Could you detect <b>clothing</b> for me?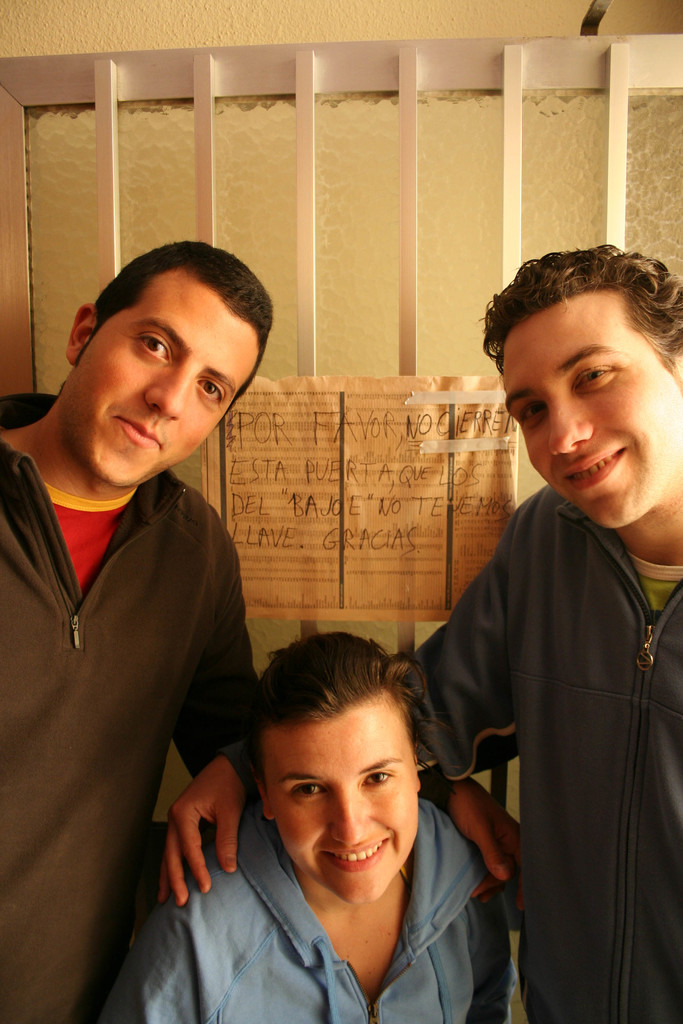
Detection result: select_region(209, 492, 682, 1023).
